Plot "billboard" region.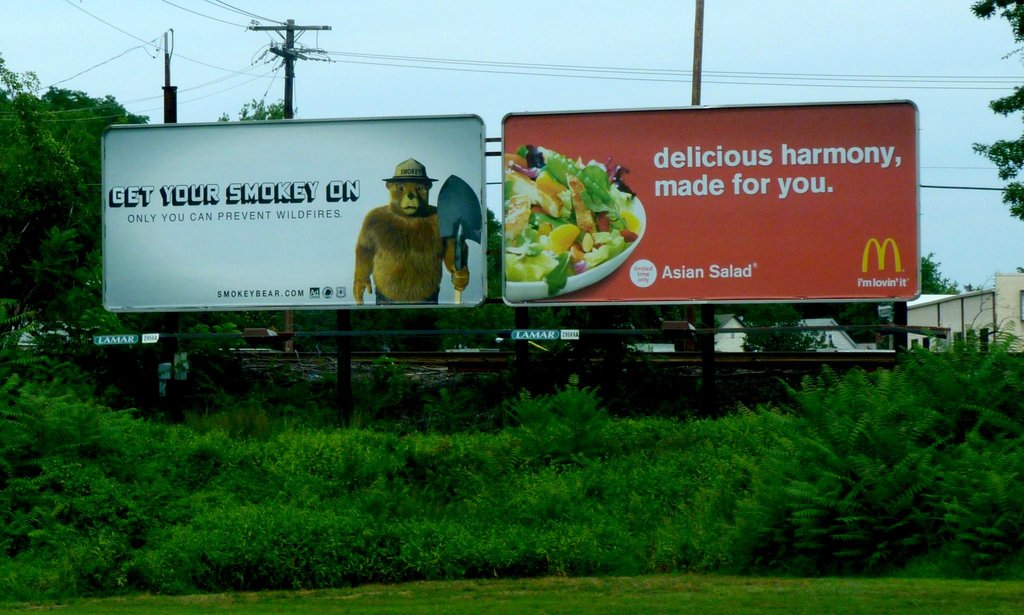
Plotted at select_region(504, 103, 920, 306).
